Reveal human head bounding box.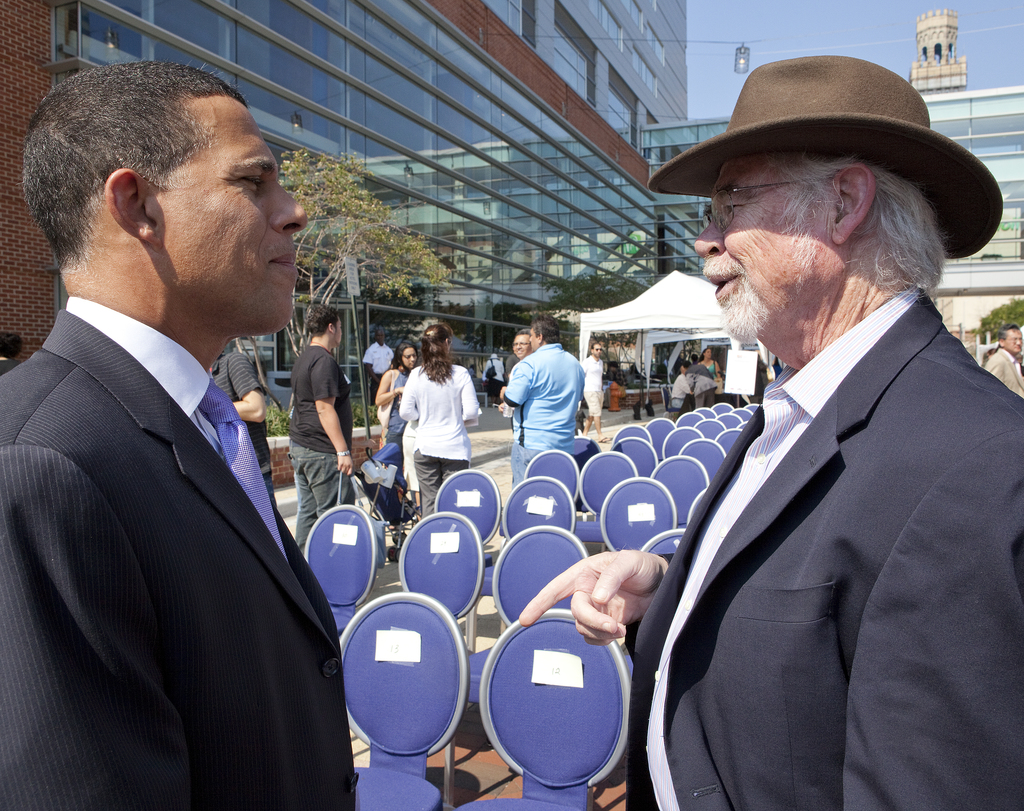
Revealed: [x1=511, y1=327, x2=534, y2=359].
